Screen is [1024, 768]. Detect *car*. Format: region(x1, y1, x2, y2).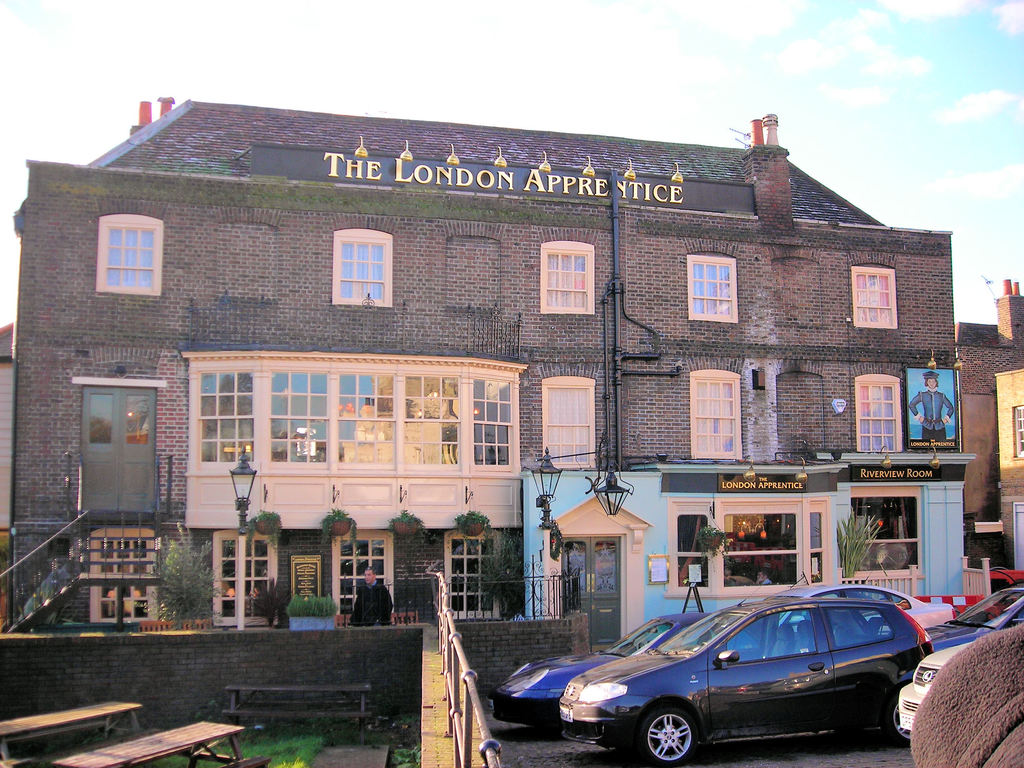
region(924, 580, 1023, 641).
